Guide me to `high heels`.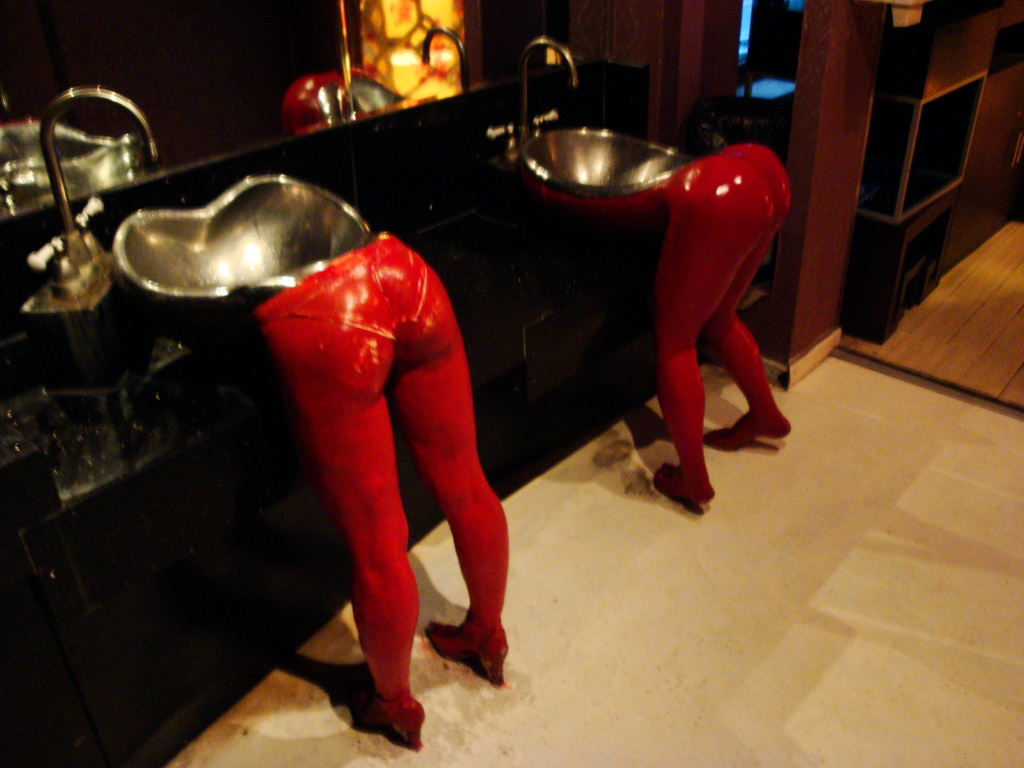
Guidance: detection(425, 613, 508, 691).
